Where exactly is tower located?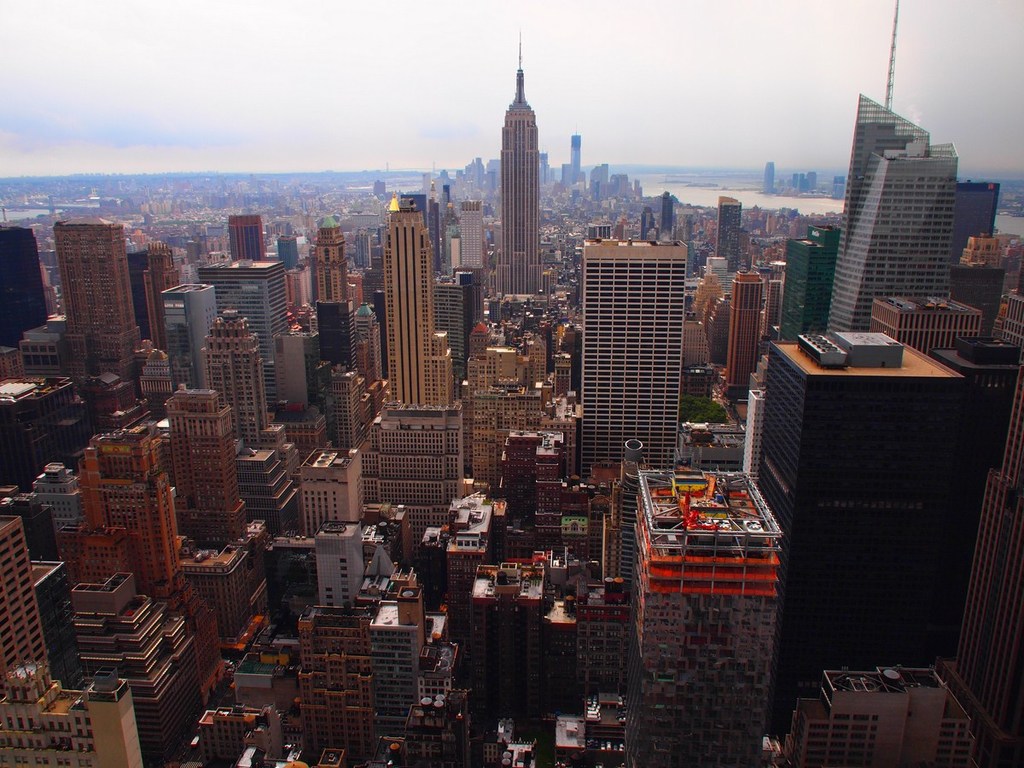
Its bounding box is x1=428, y1=265, x2=468, y2=379.
